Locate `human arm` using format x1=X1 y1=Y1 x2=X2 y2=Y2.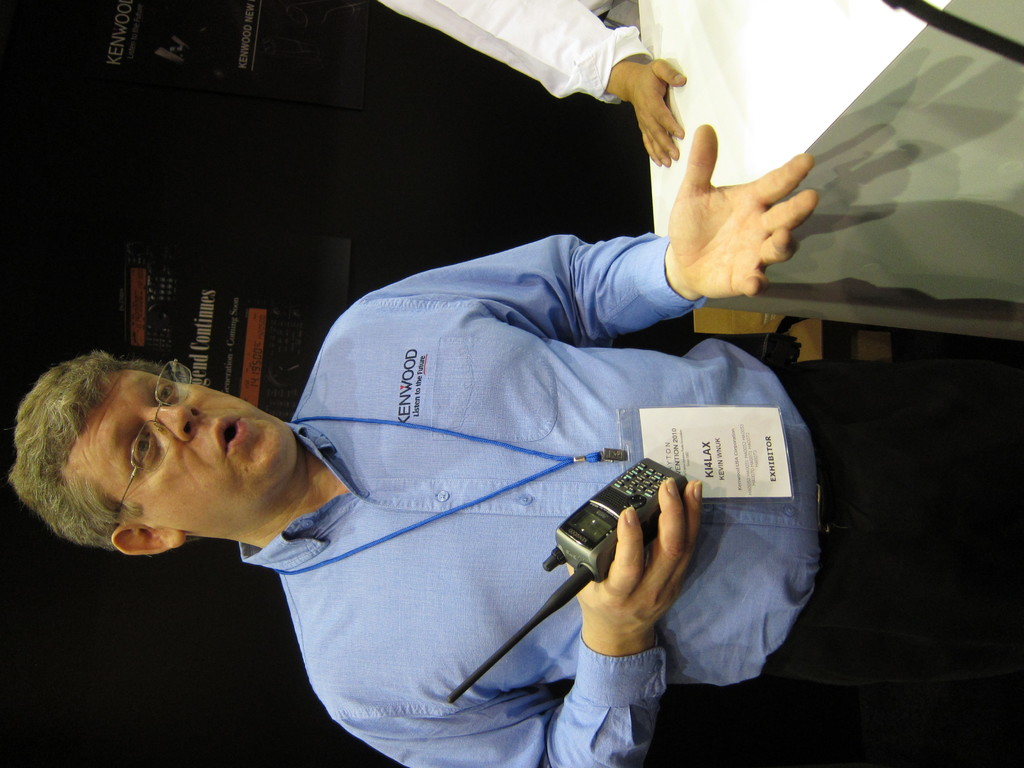
x1=326 y1=474 x2=706 y2=767.
